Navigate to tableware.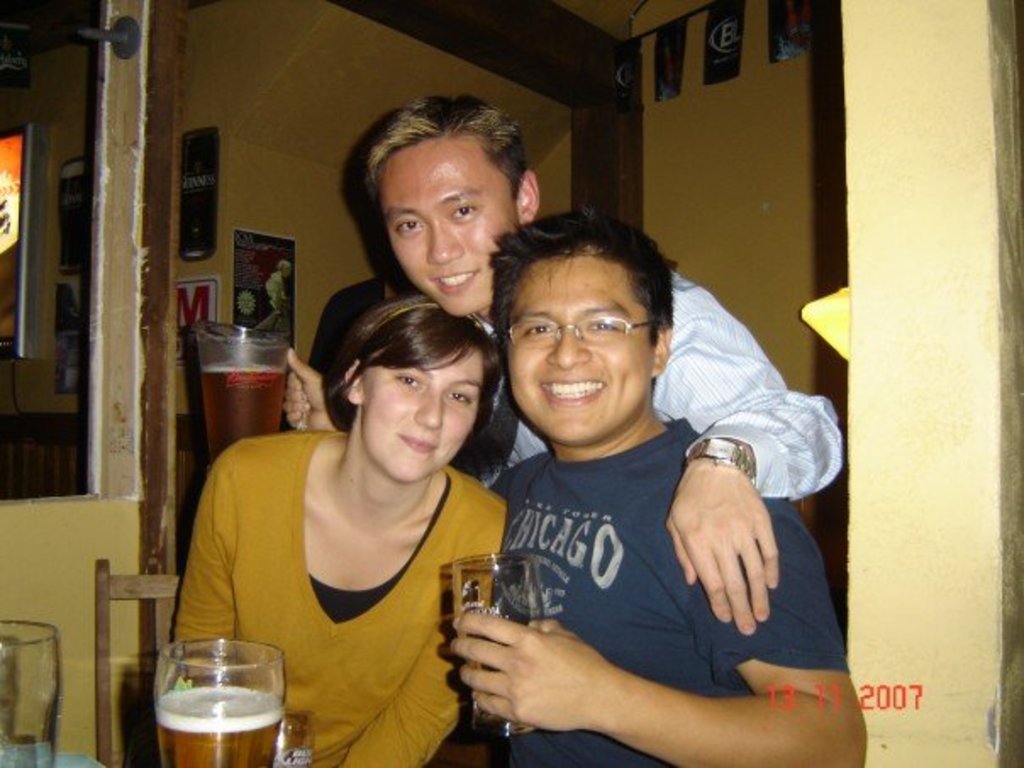
Navigation target: 453,553,553,736.
